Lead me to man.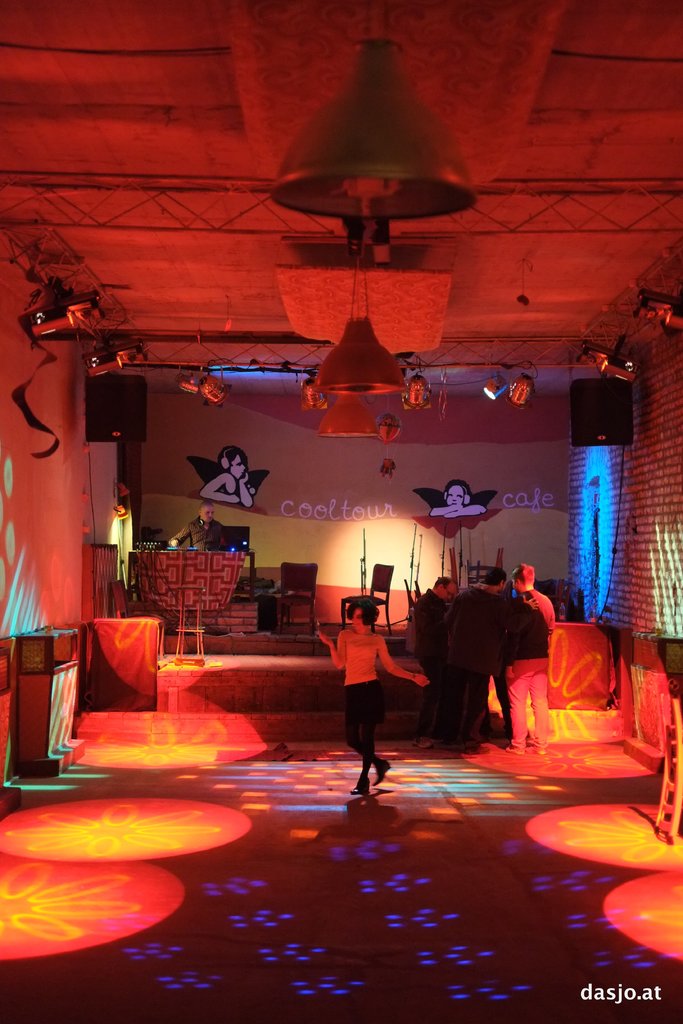
Lead to 439,565,530,756.
